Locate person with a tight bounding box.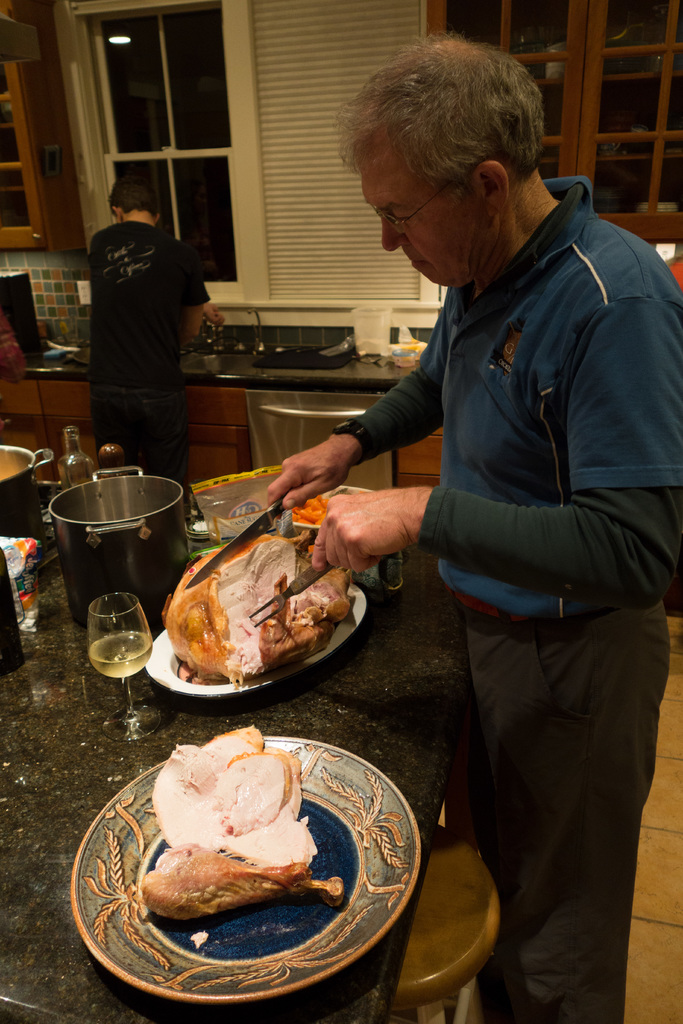
region(78, 170, 213, 507).
